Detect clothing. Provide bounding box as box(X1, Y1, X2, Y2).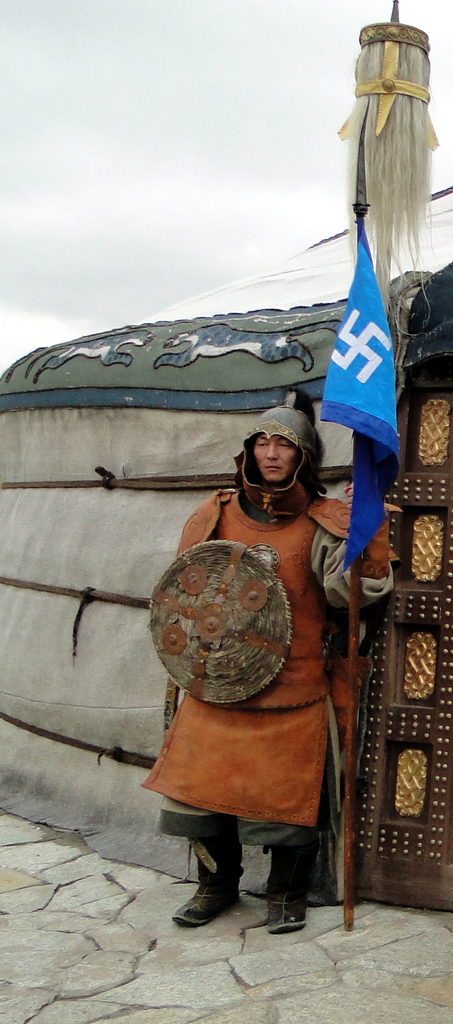
box(127, 466, 375, 902).
